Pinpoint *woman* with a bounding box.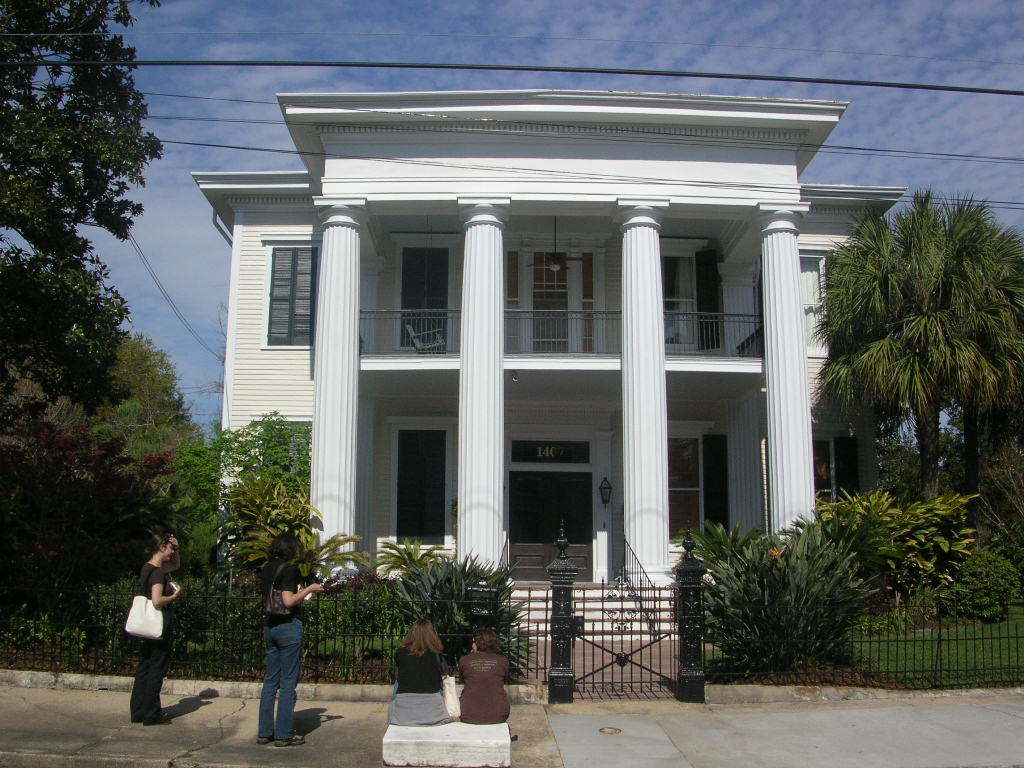
(452,622,516,729).
